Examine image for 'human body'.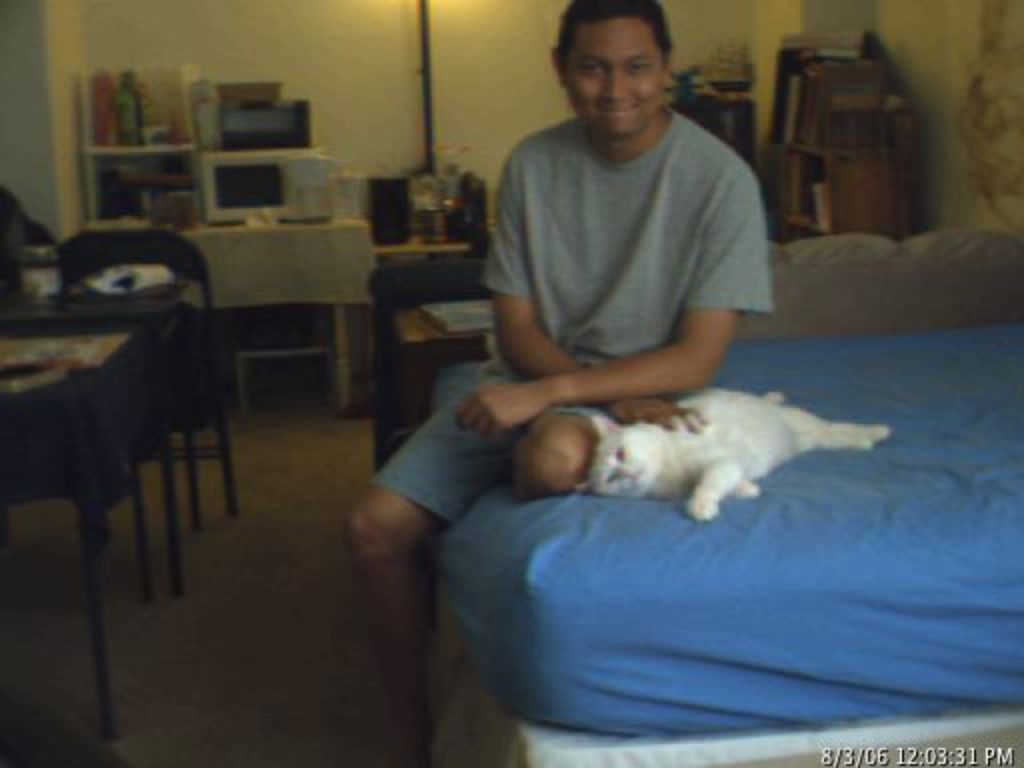
Examination result: 348/0/776/766.
